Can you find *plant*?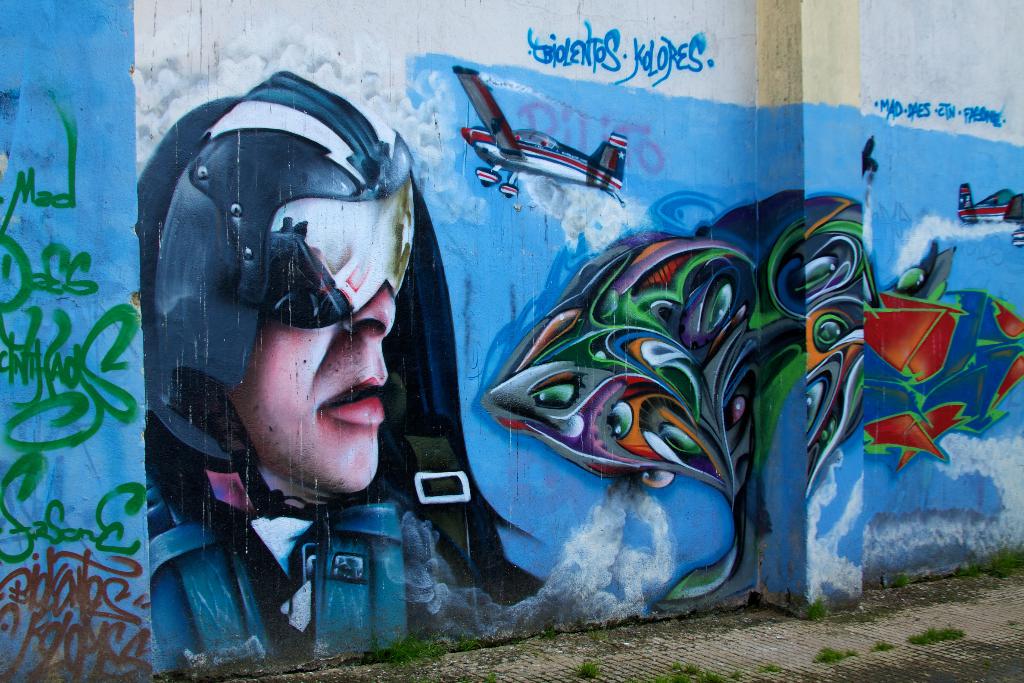
Yes, bounding box: [908, 623, 964, 642].
